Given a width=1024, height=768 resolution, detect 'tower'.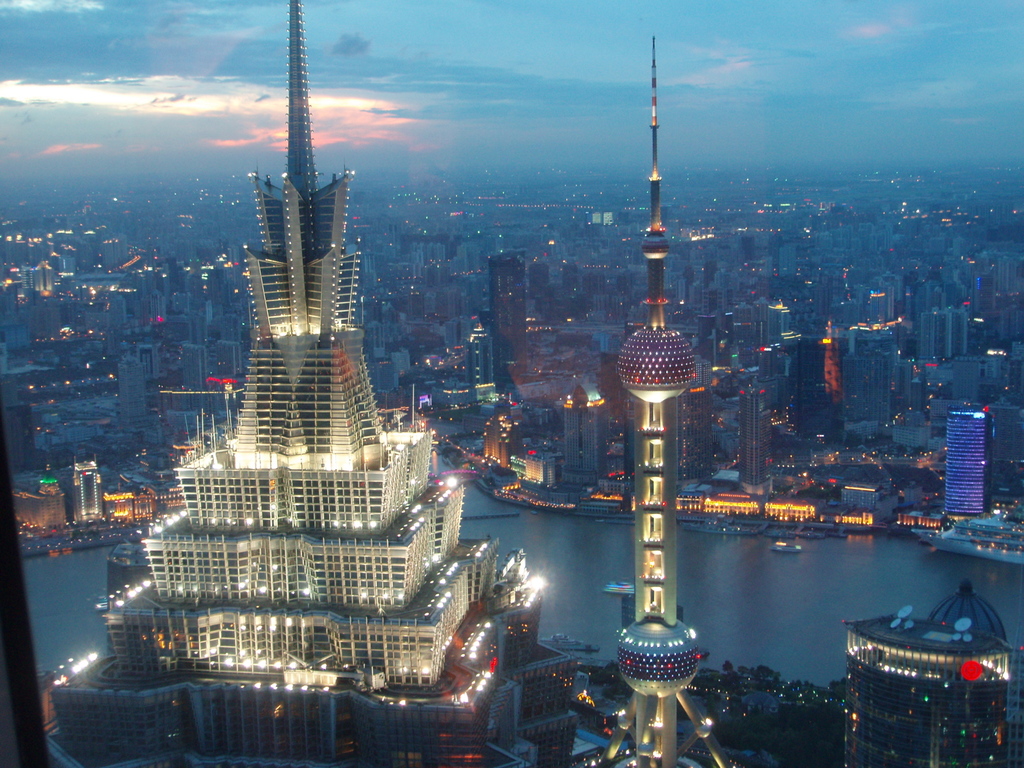
x1=545 y1=28 x2=737 y2=767.
